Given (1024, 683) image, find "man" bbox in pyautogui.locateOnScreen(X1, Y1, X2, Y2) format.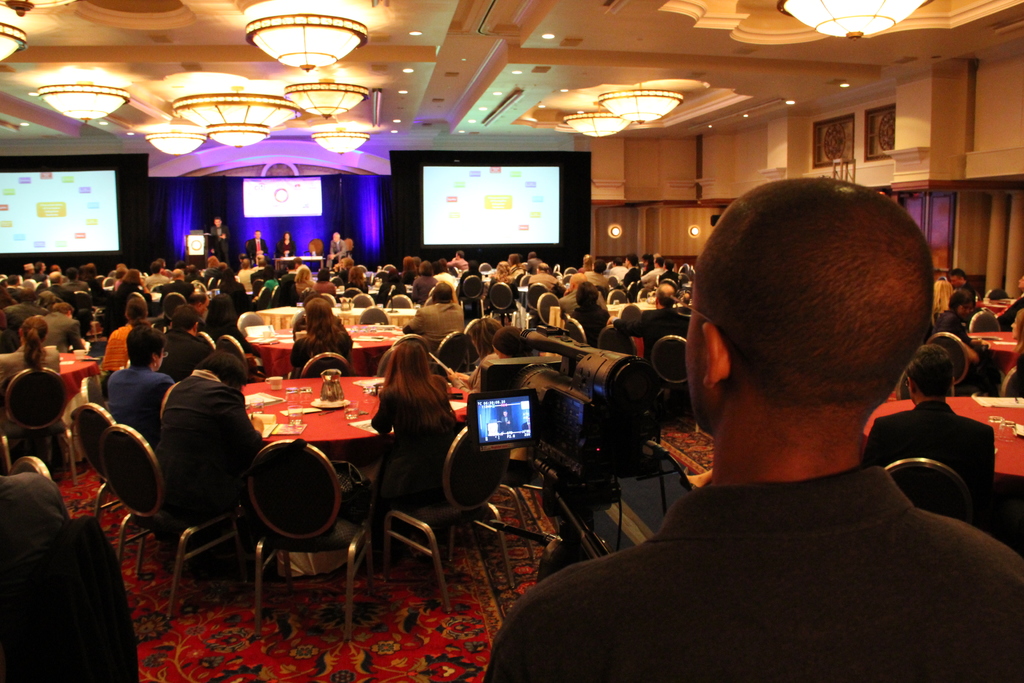
pyautogui.locateOnScreen(527, 262, 552, 288).
